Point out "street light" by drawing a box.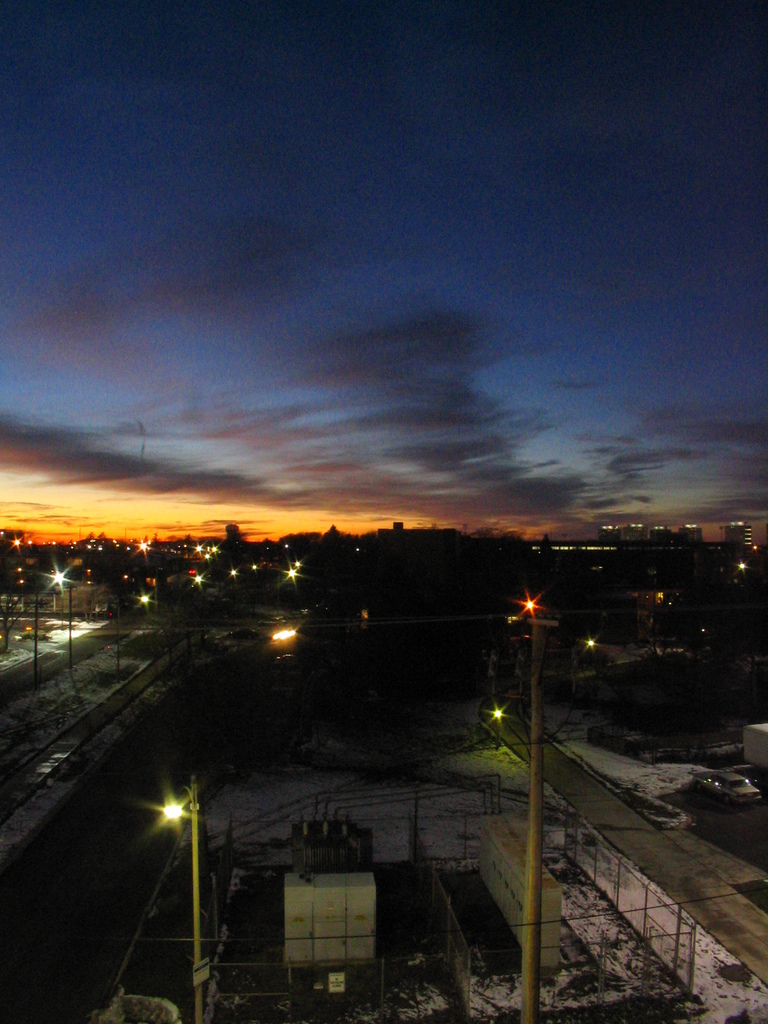
31:571:67:669.
